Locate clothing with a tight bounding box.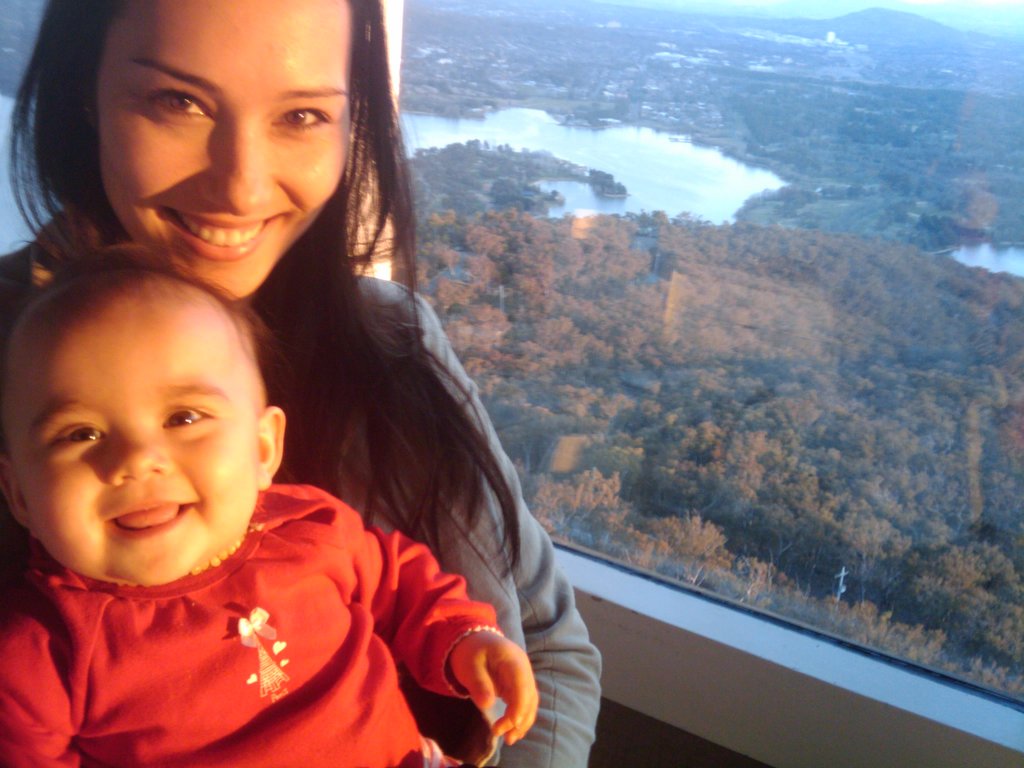
x1=0, y1=262, x2=602, y2=767.
